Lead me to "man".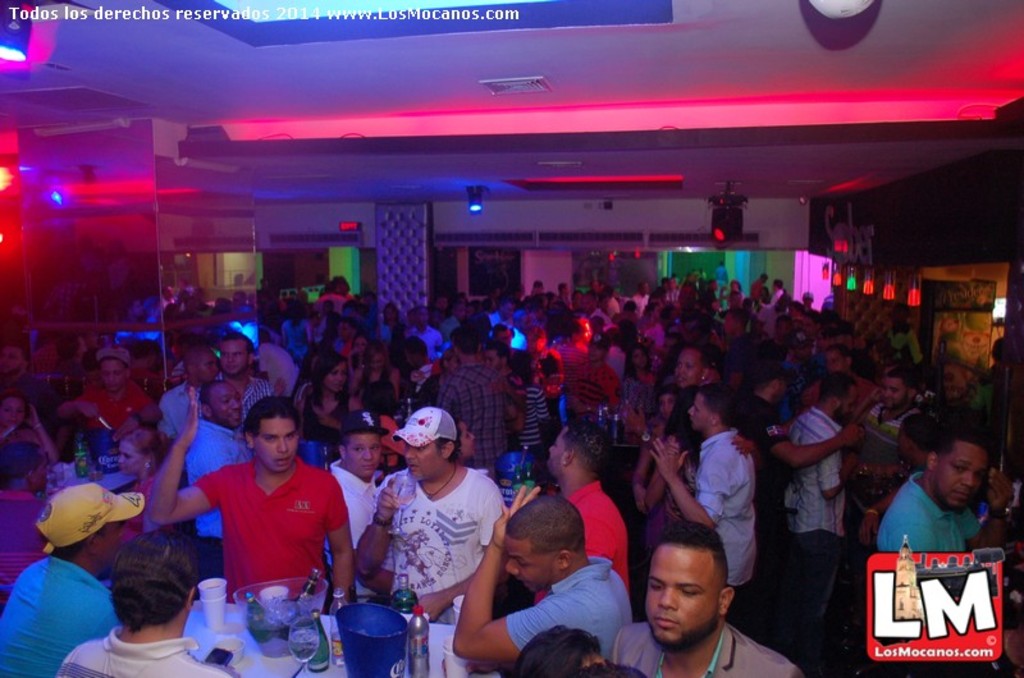
Lead to 649,385,758,608.
